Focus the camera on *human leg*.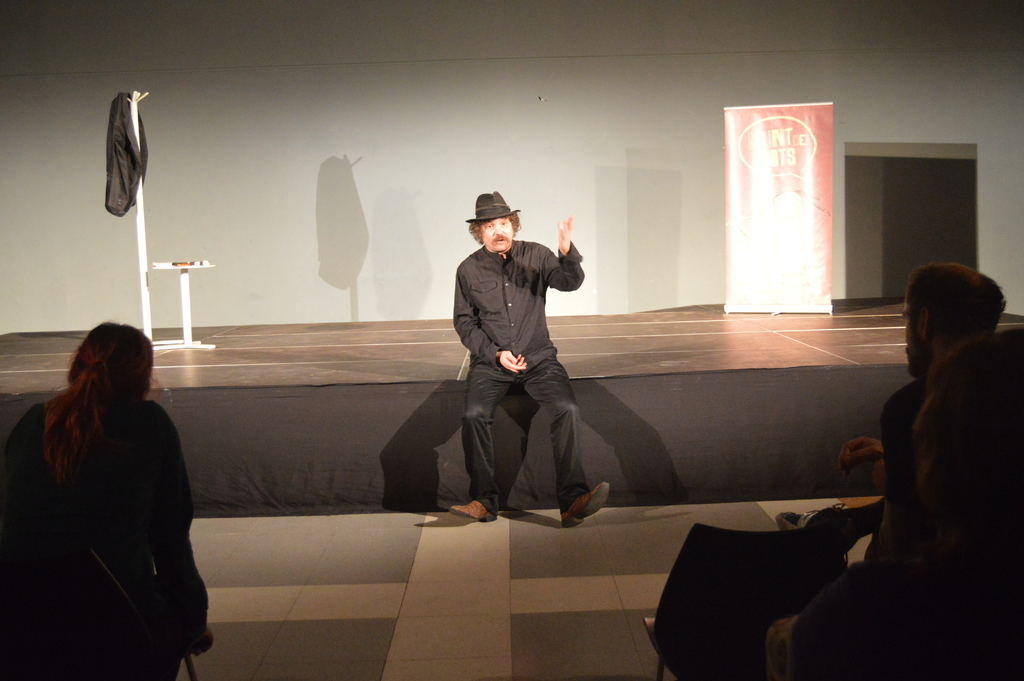
Focus region: 456/357/507/523.
